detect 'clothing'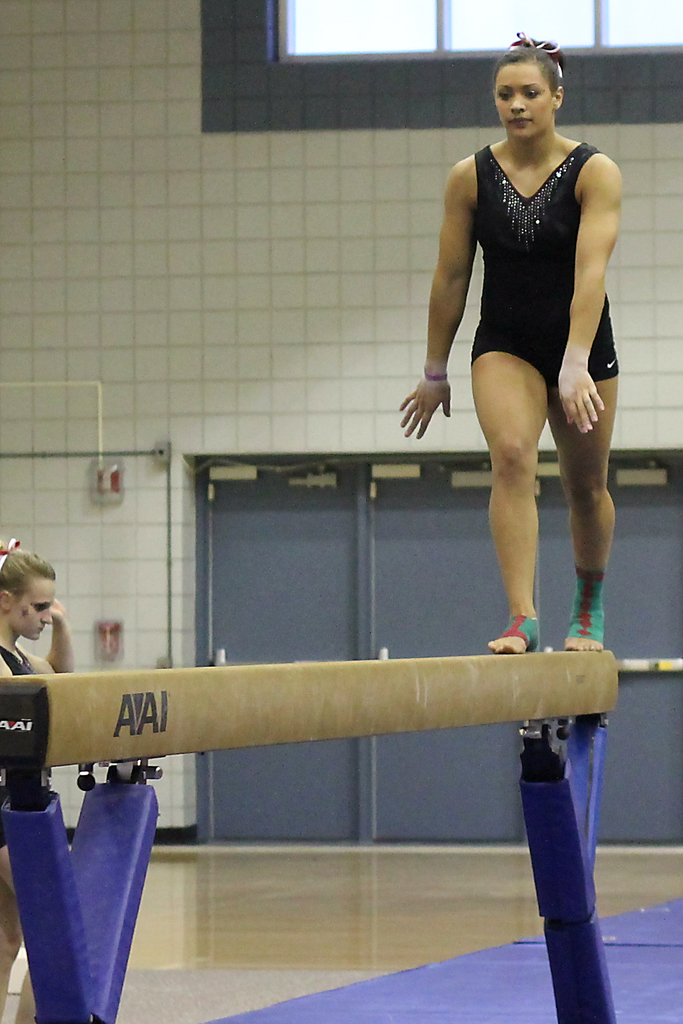
(left=0, top=636, right=40, bottom=840)
